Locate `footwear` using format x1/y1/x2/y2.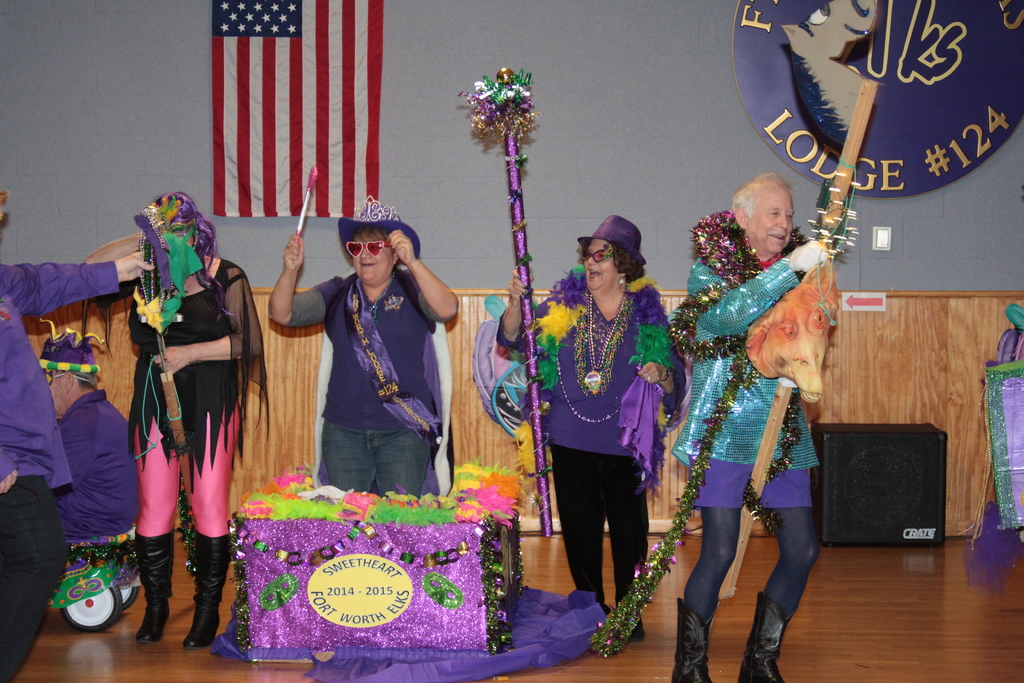
736/588/787/682.
